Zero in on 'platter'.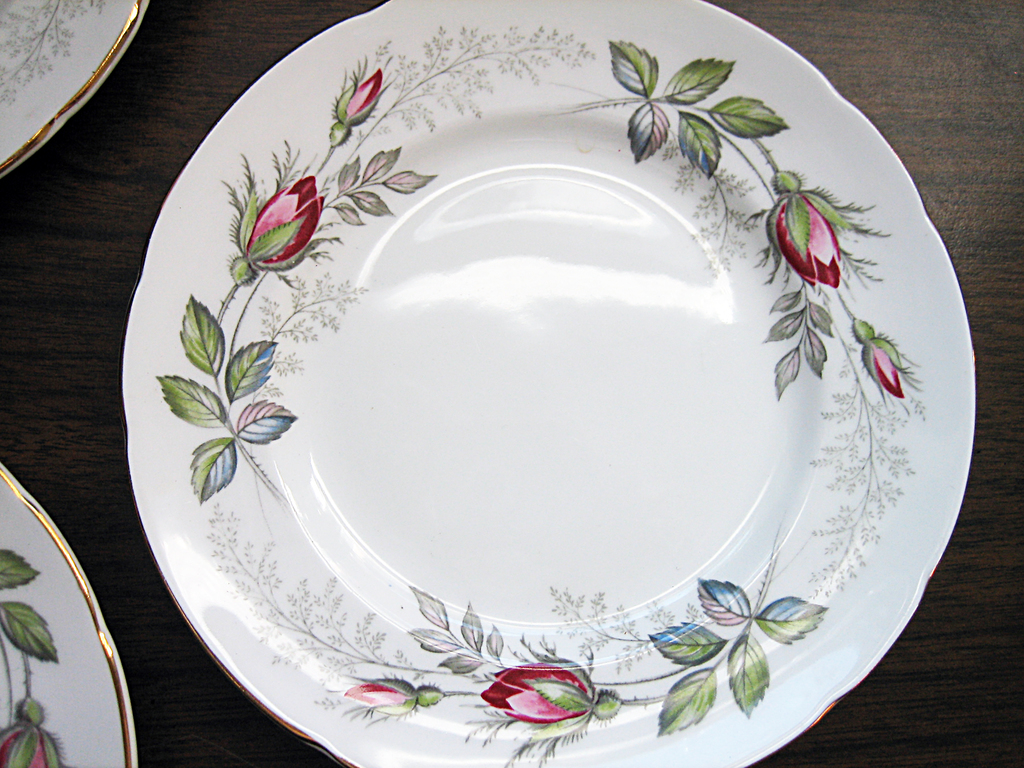
Zeroed in: (x1=0, y1=0, x2=150, y2=177).
